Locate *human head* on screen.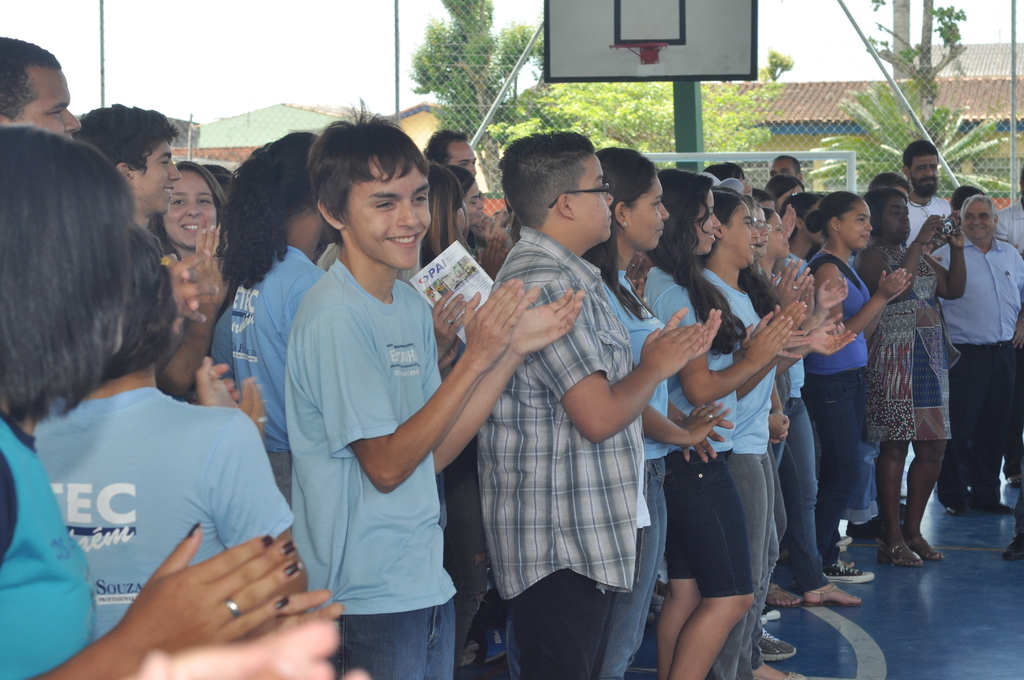
On screen at l=426, t=133, r=479, b=180.
